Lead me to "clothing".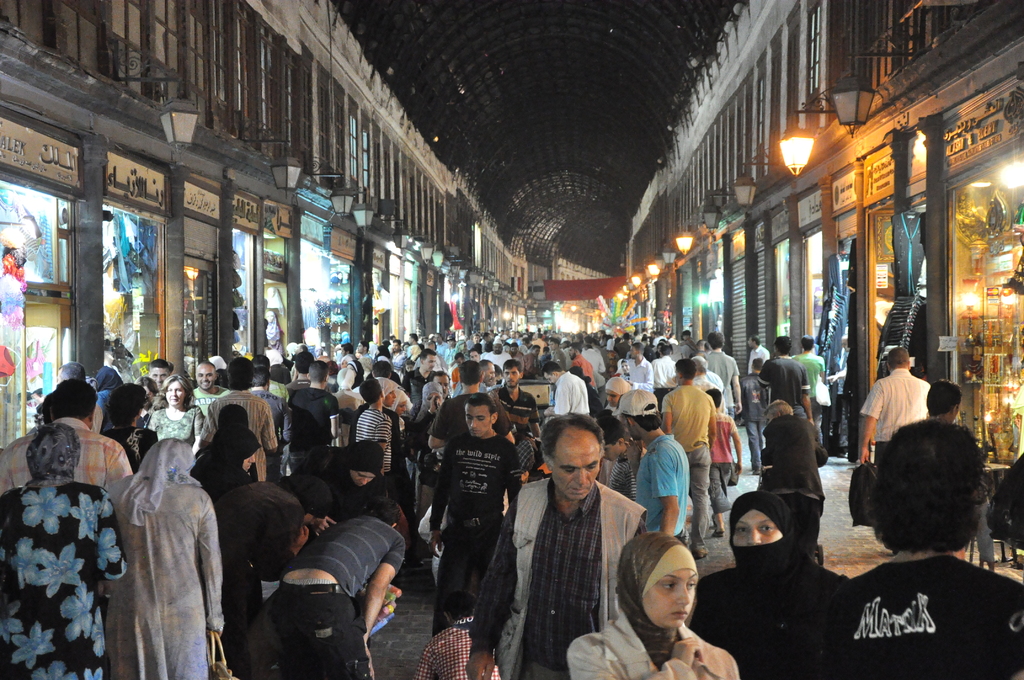
Lead to (891, 405, 991, 488).
